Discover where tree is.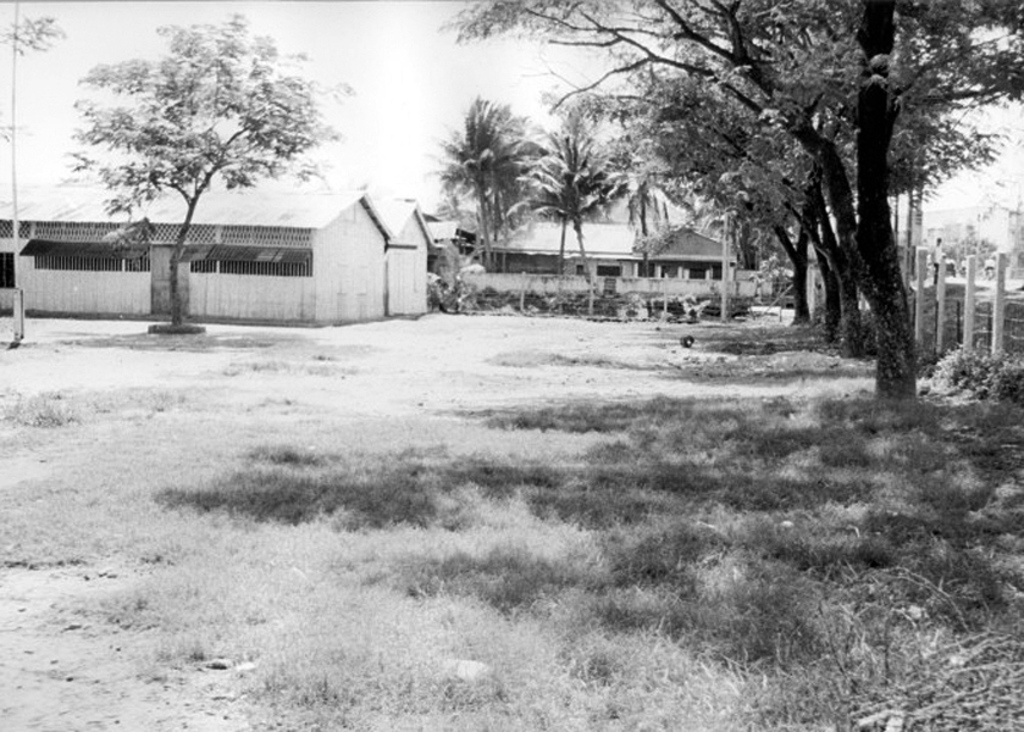
Discovered at [left=652, top=0, right=863, bottom=354].
